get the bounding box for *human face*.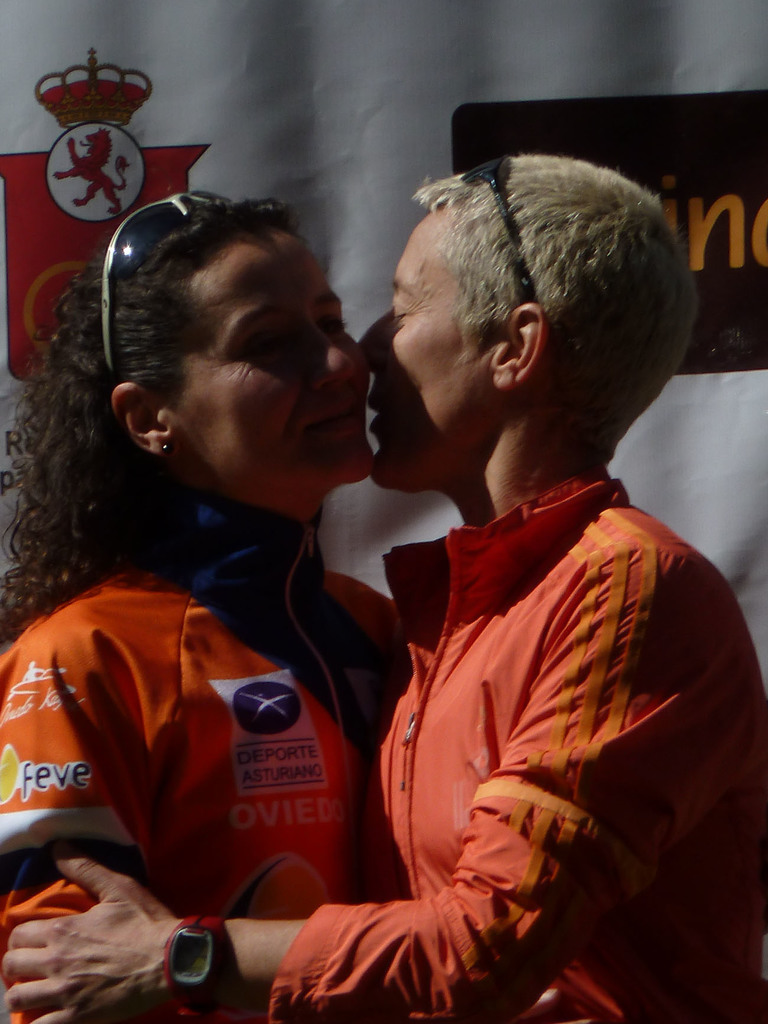
bbox=(348, 202, 492, 487).
